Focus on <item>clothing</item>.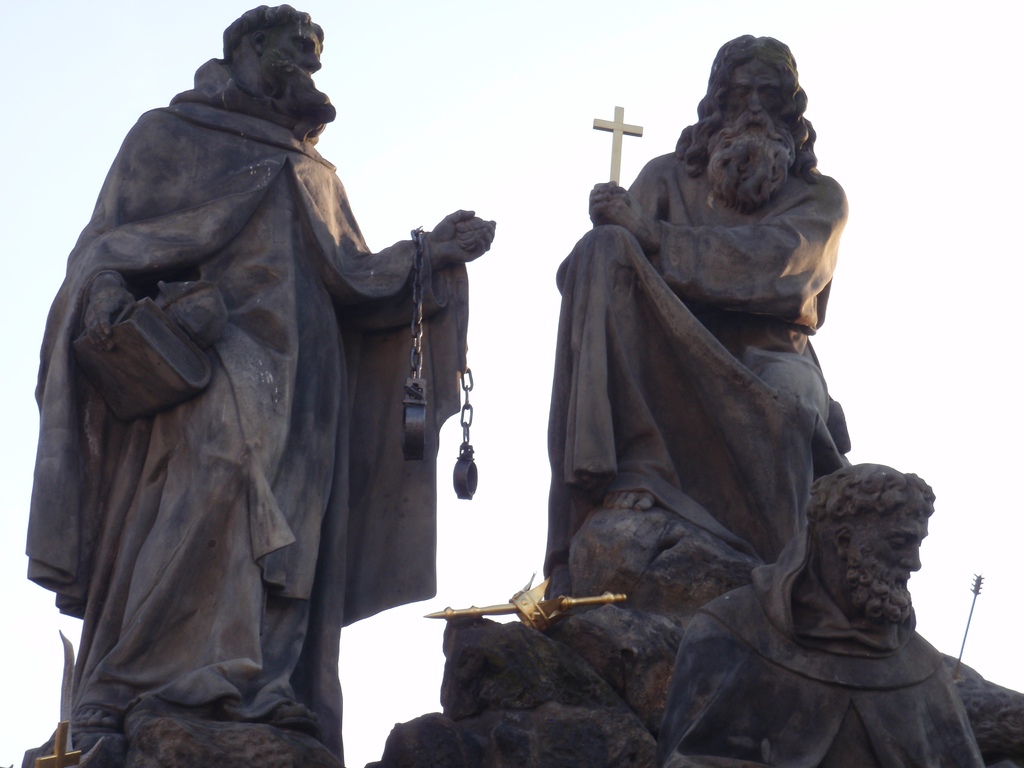
Focused at rect(541, 151, 862, 588).
